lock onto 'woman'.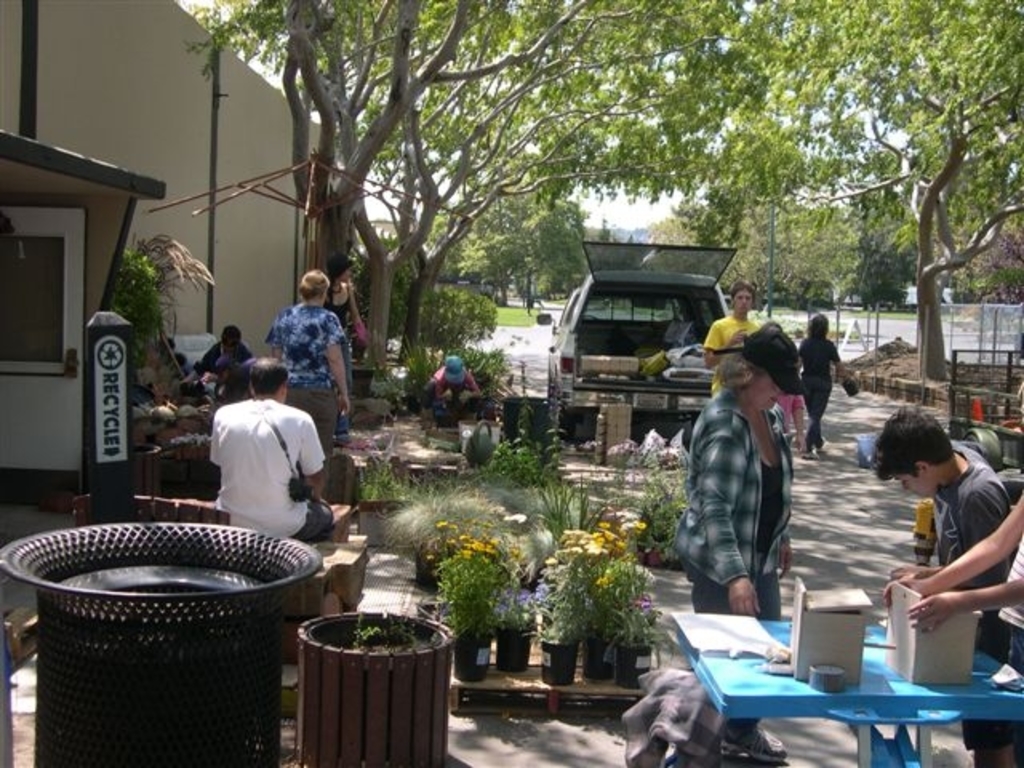
Locked: [680,312,821,643].
